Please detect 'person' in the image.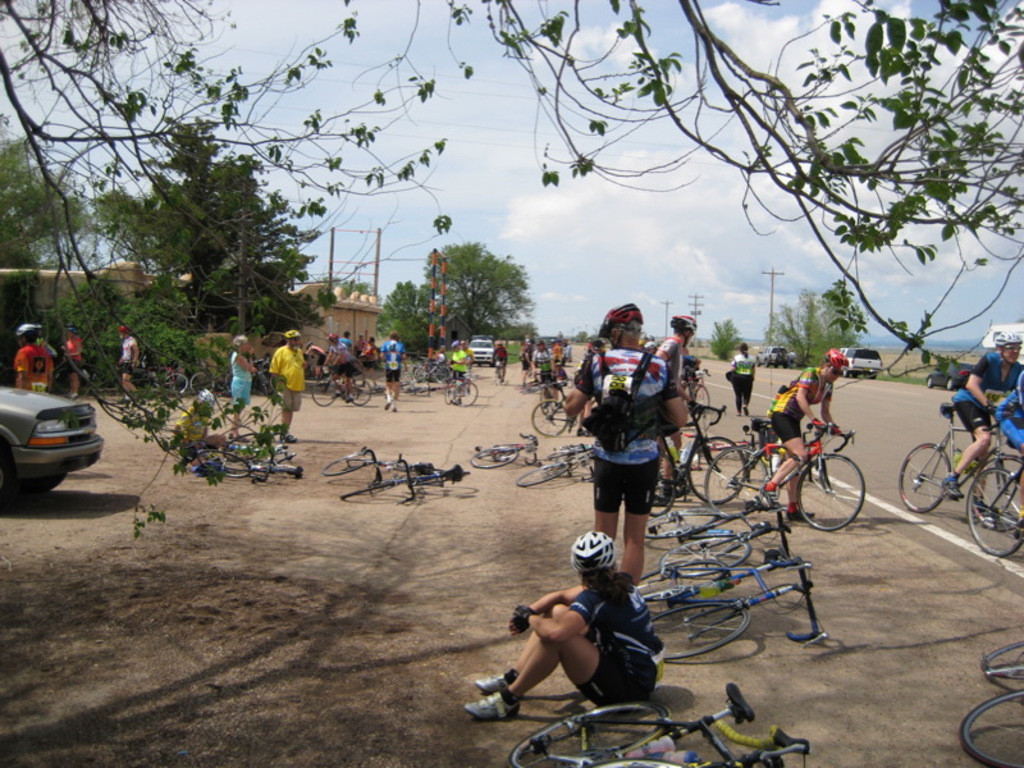
box=[13, 305, 59, 397].
